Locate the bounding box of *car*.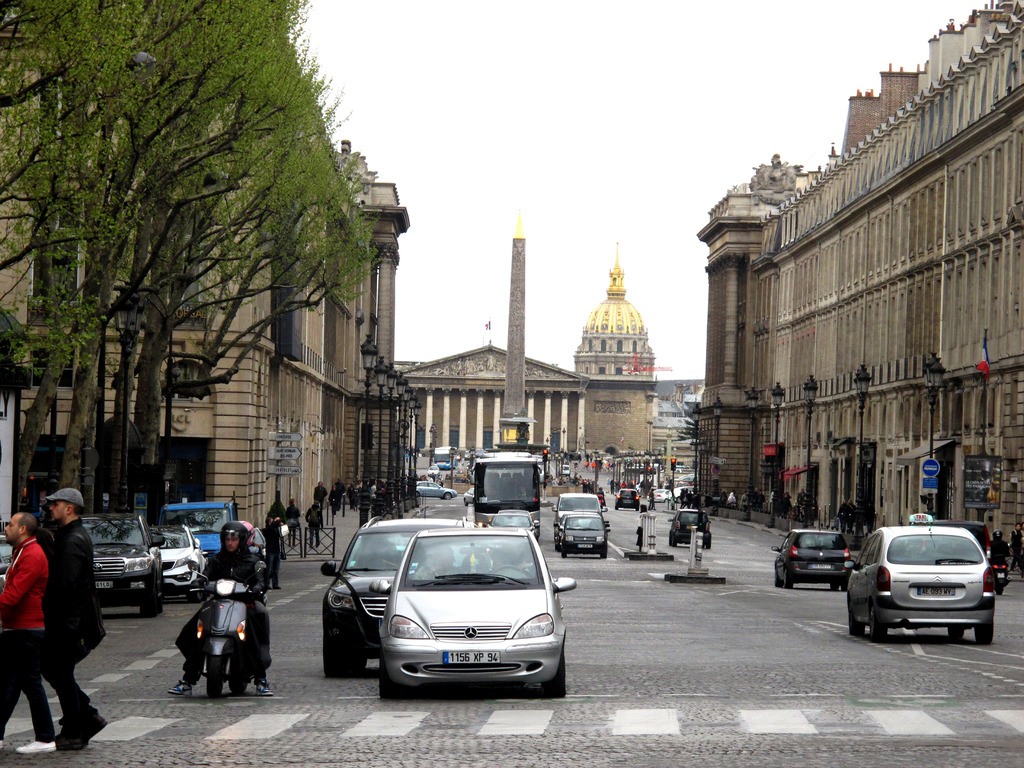
Bounding box: [x1=410, y1=481, x2=457, y2=500].
